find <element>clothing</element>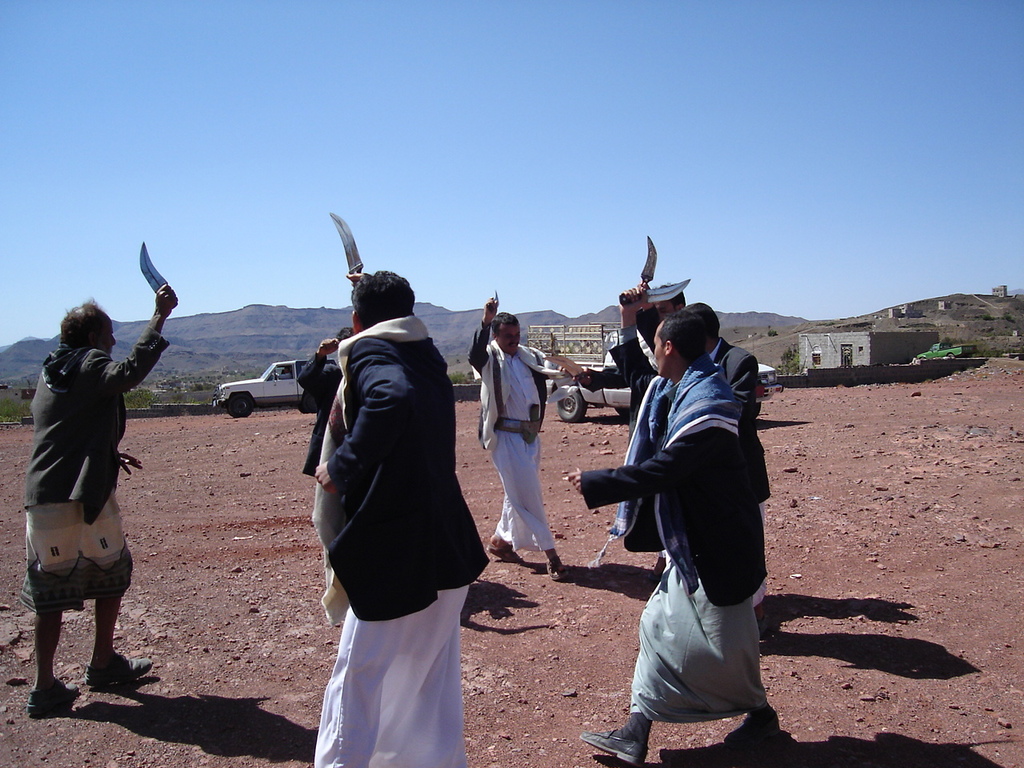
<bbox>310, 314, 490, 767</bbox>
